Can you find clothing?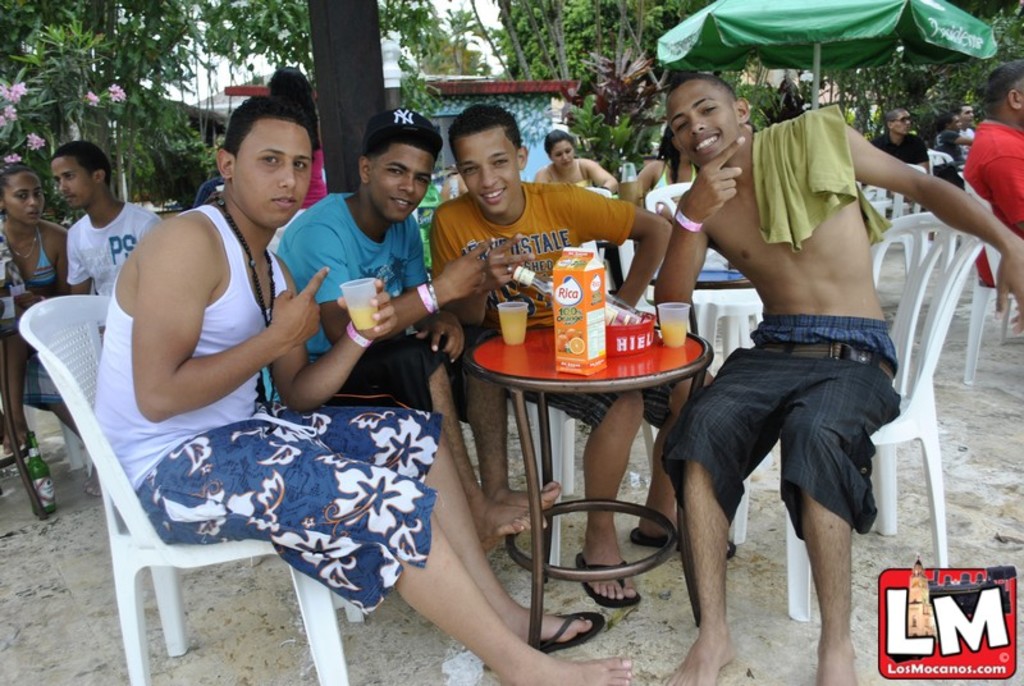
Yes, bounding box: bbox(960, 123, 1023, 289).
